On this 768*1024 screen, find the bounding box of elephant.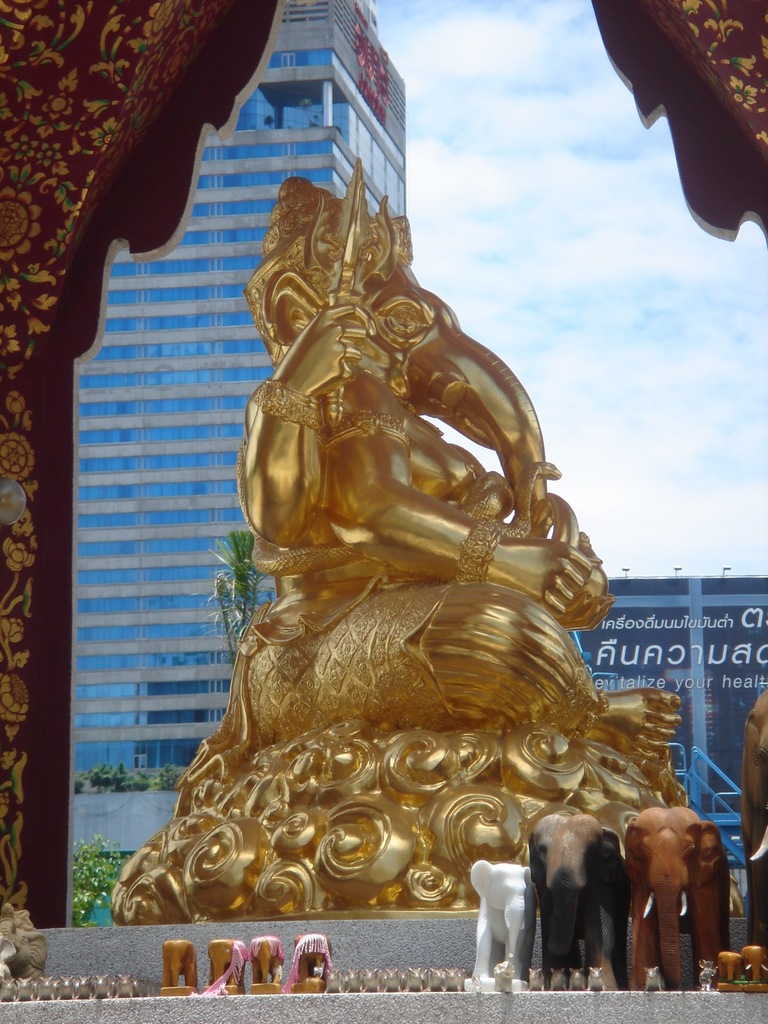
Bounding box: (244, 941, 282, 993).
